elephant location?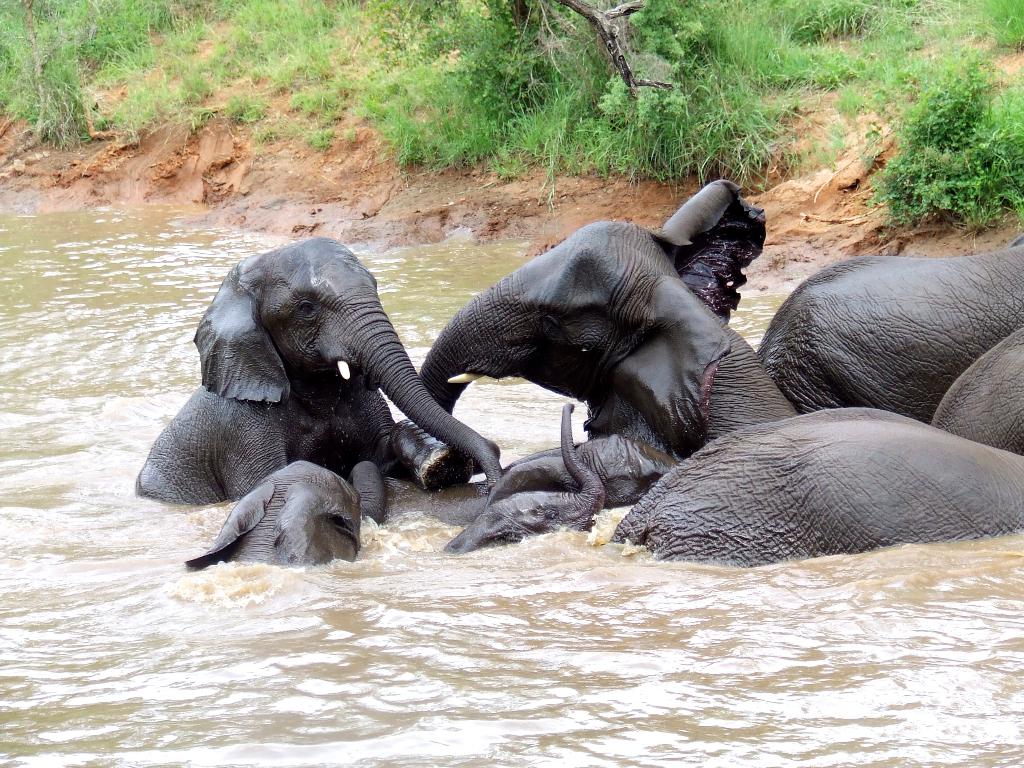
<bbox>608, 406, 1023, 549</bbox>
